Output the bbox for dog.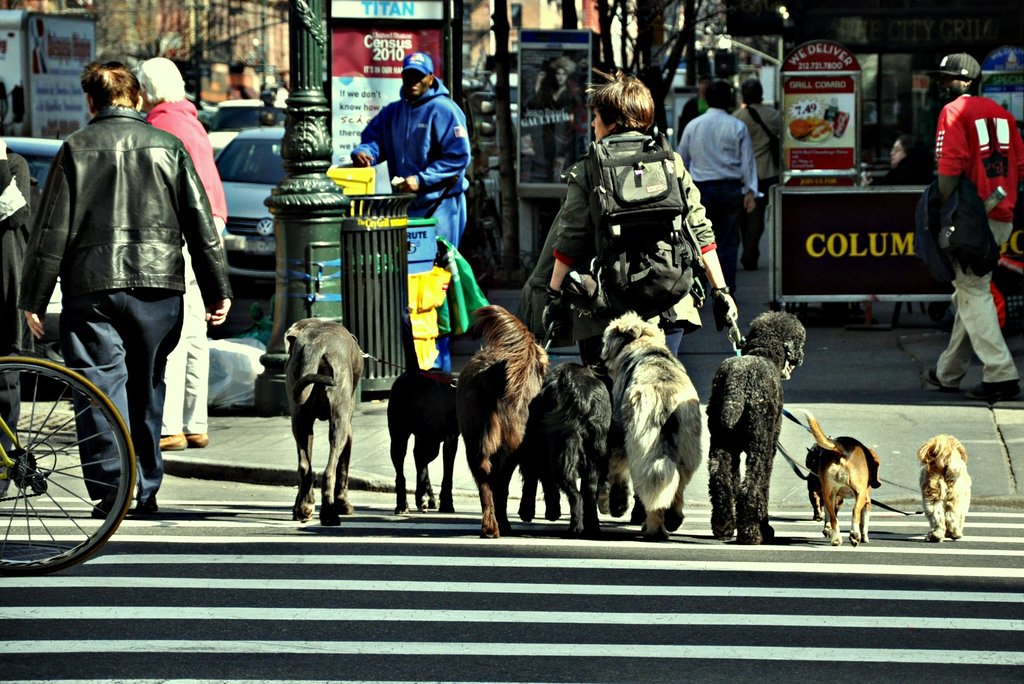
(916, 435, 971, 544).
